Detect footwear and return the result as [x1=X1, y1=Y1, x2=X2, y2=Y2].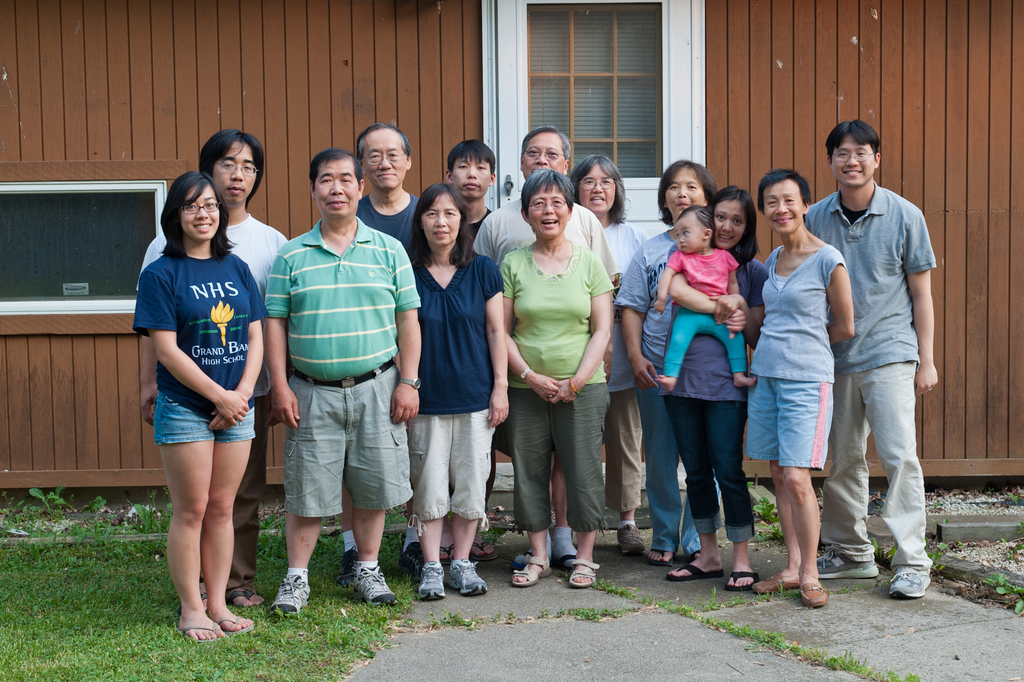
[x1=438, y1=546, x2=456, y2=567].
